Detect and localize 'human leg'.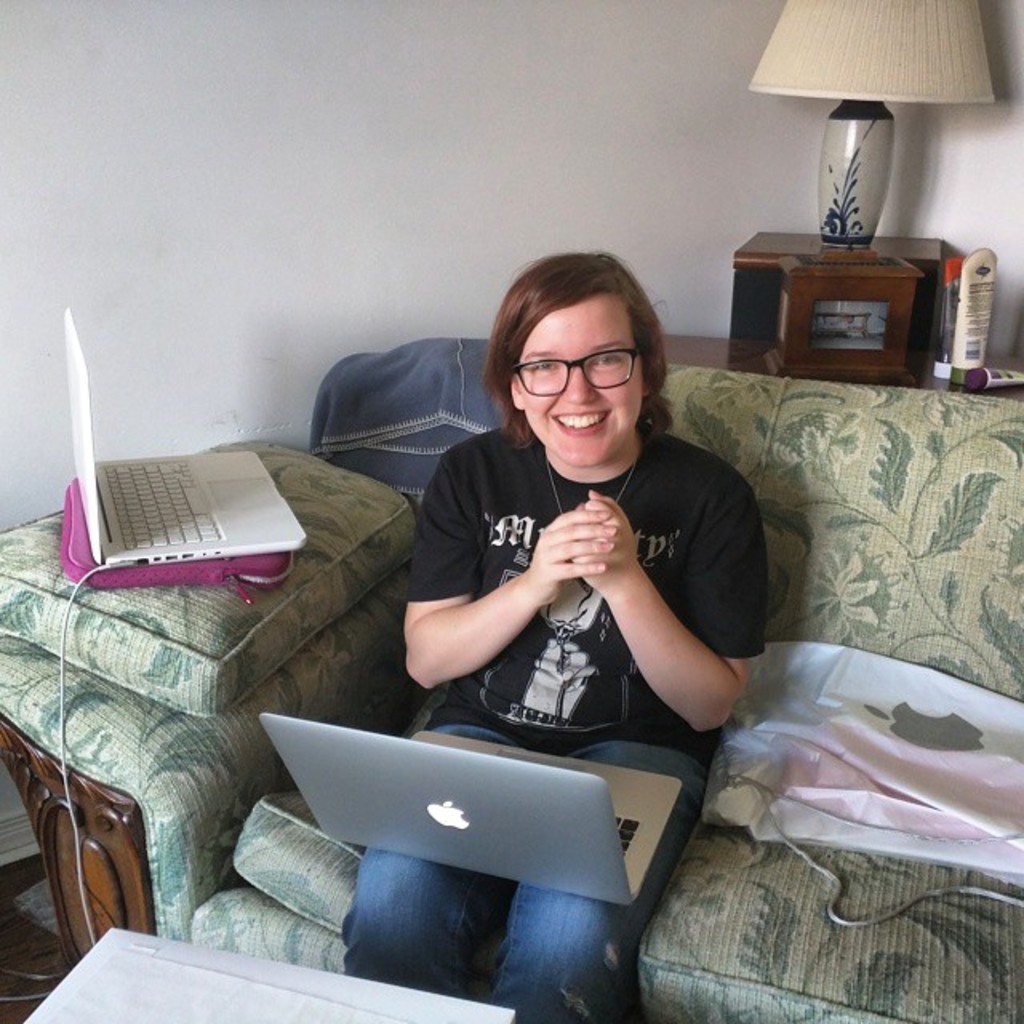
Localized at rect(517, 306, 632, 454).
